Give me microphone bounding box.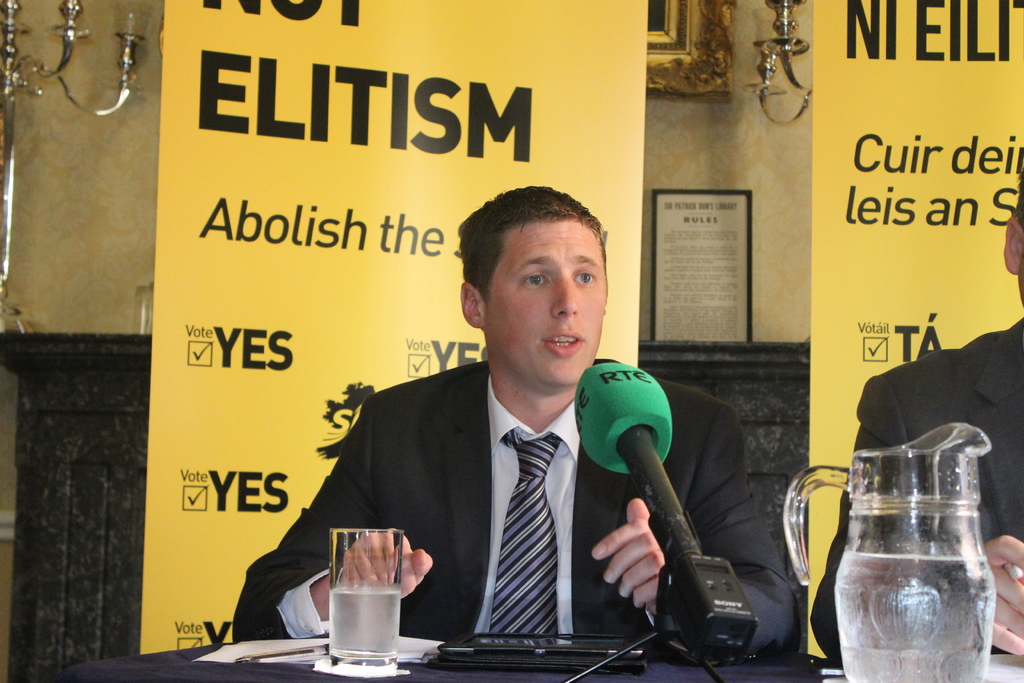
region(569, 354, 770, 666).
